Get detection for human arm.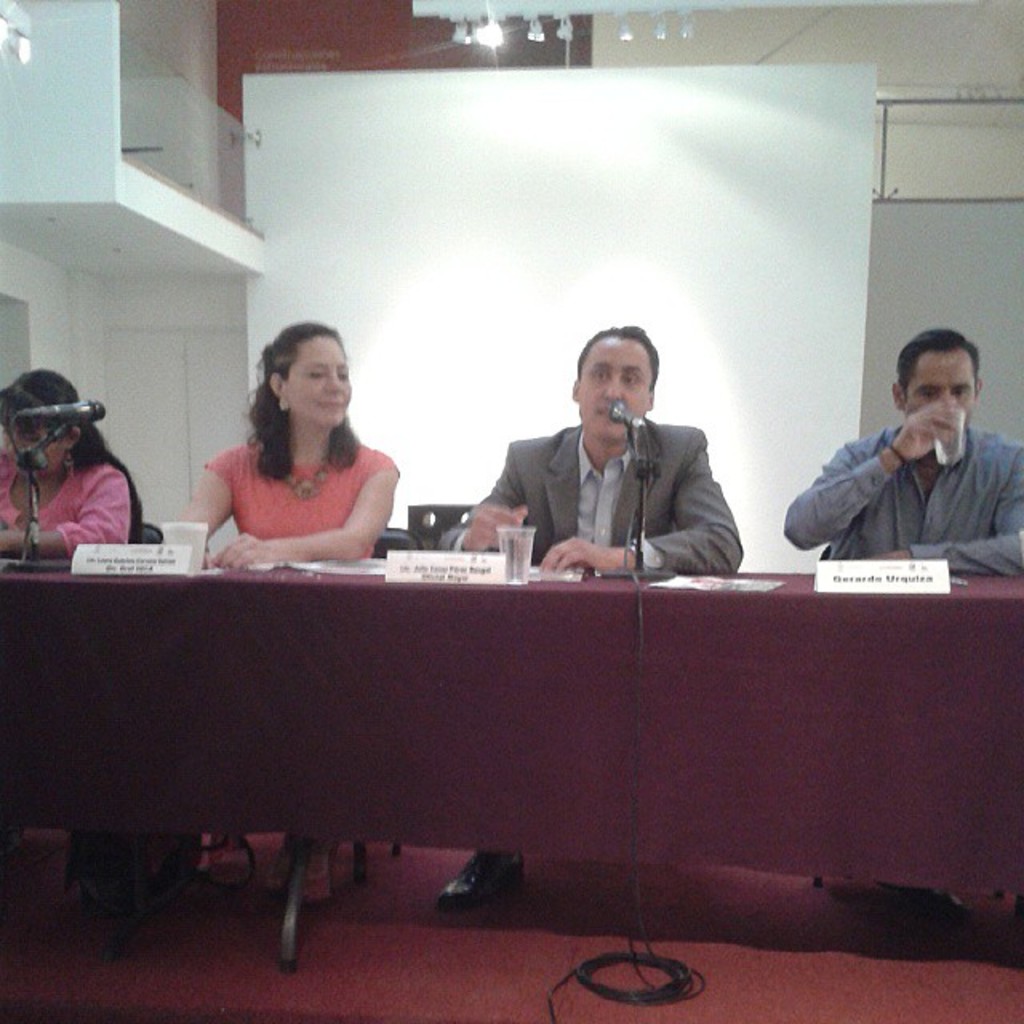
Detection: 546 434 747 574.
